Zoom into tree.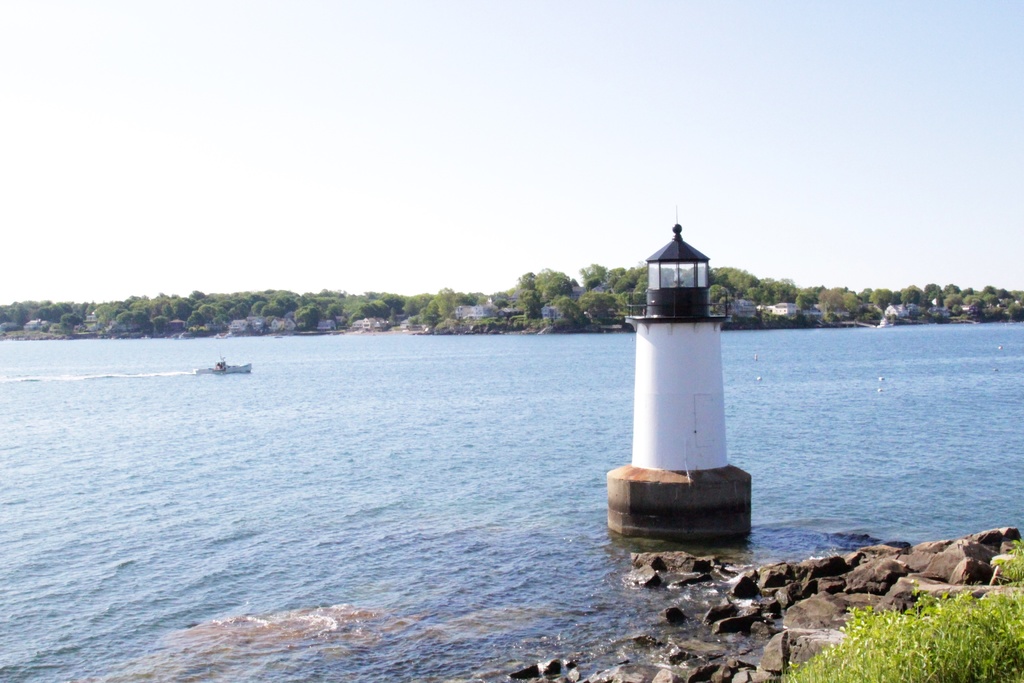
Zoom target: pyautogui.locateOnScreen(825, 283, 855, 331).
